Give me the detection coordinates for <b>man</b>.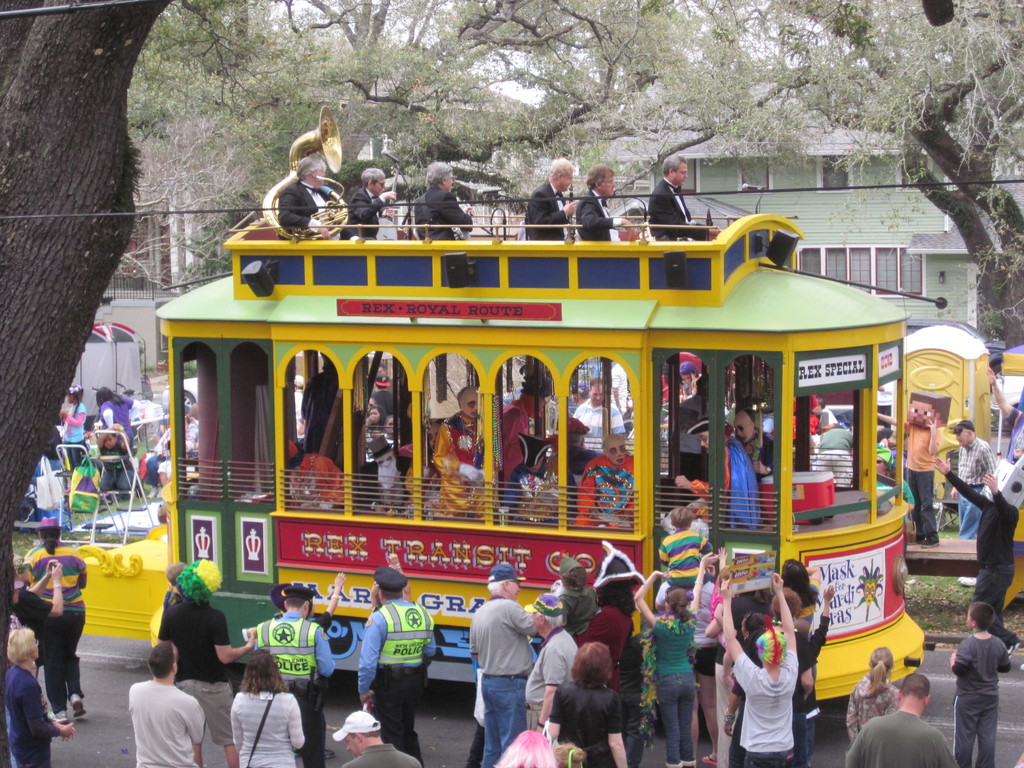
[522,595,580,732].
